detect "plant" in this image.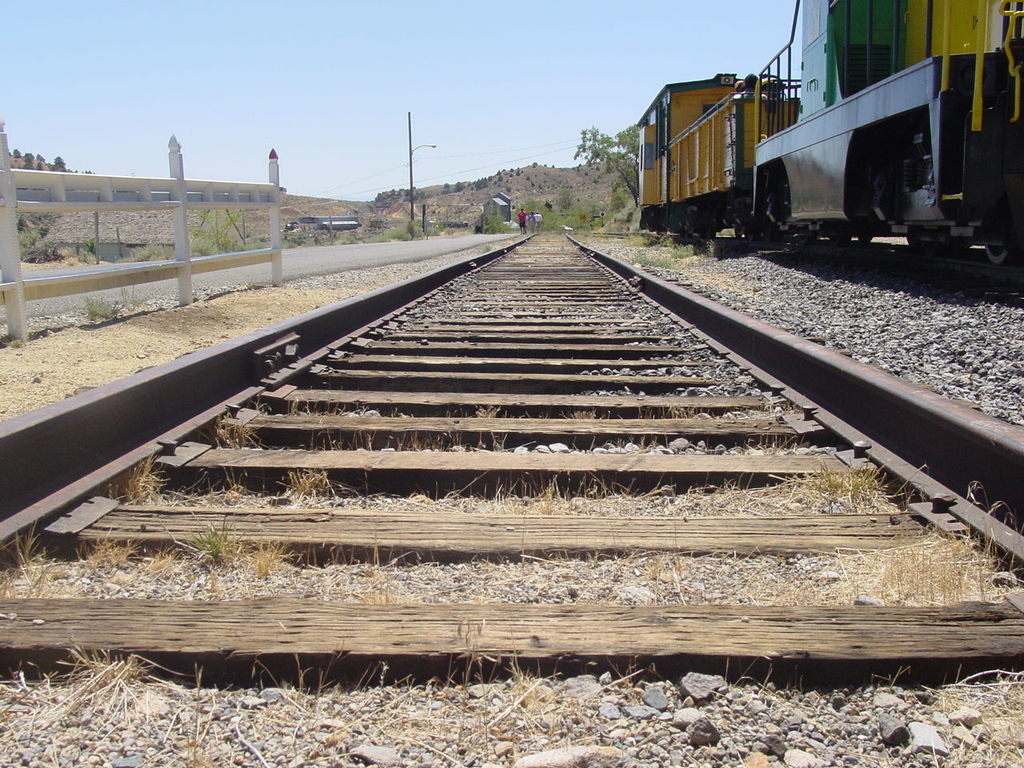
Detection: BBox(77, 238, 102, 261).
